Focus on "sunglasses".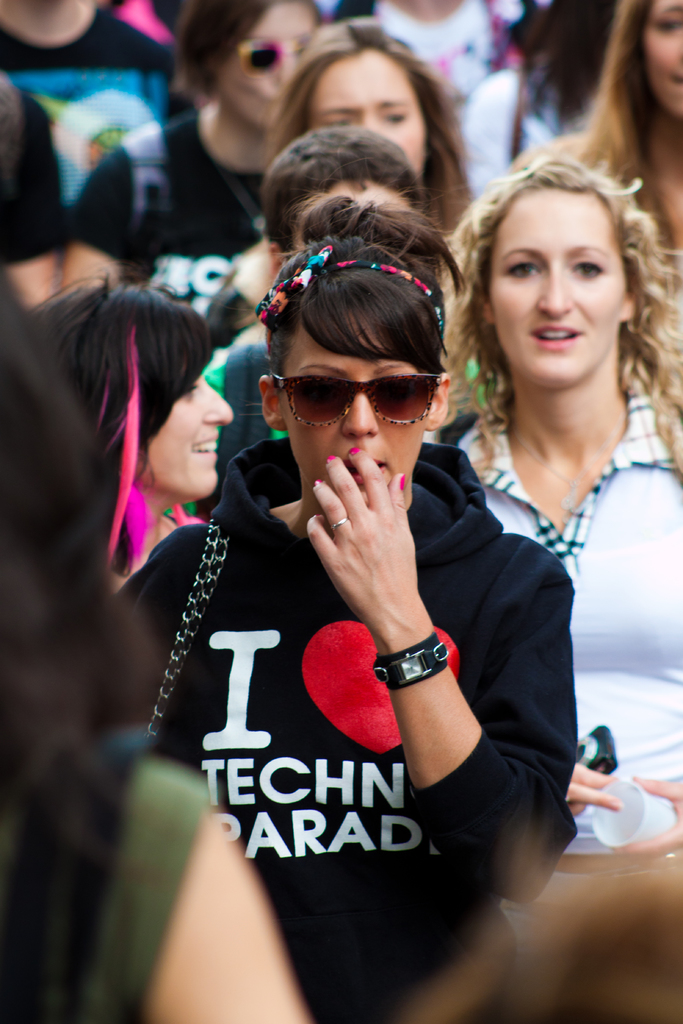
Focused at 244/35/304/74.
